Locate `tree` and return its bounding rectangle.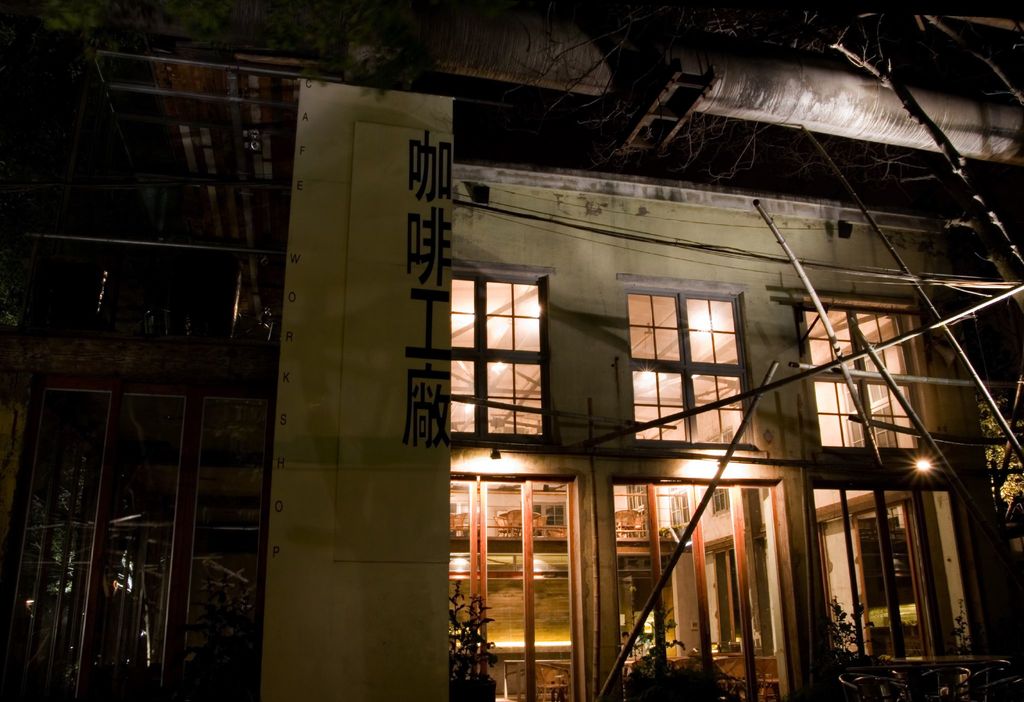
[975, 383, 1023, 511].
